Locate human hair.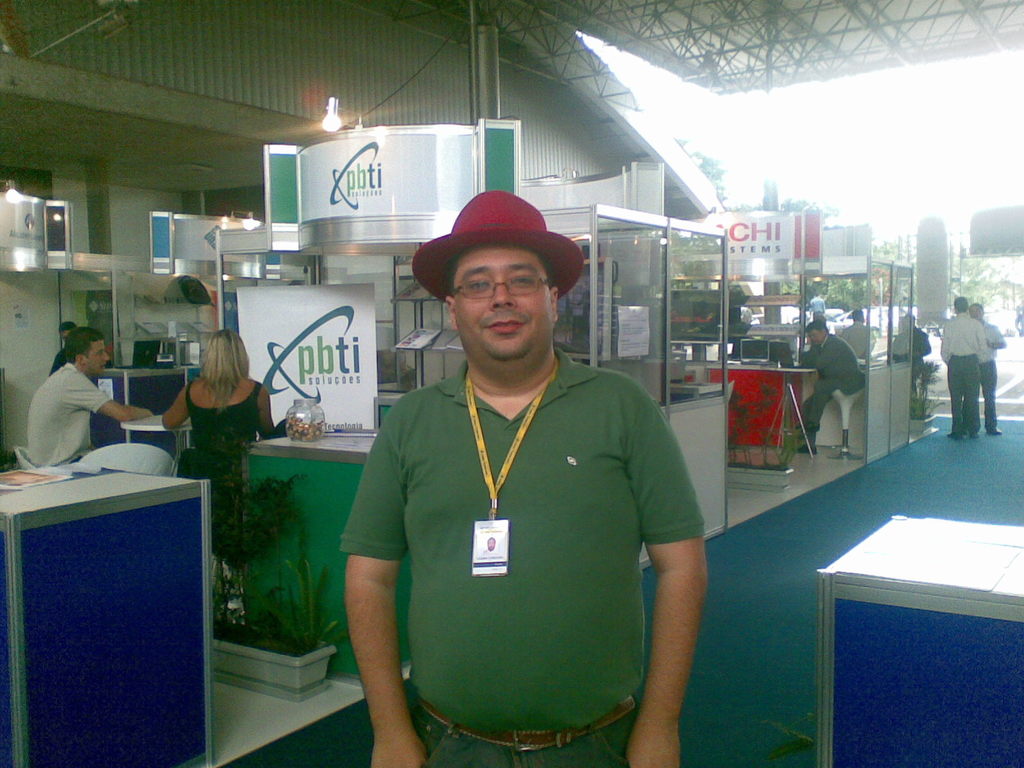
Bounding box: detection(69, 327, 113, 373).
